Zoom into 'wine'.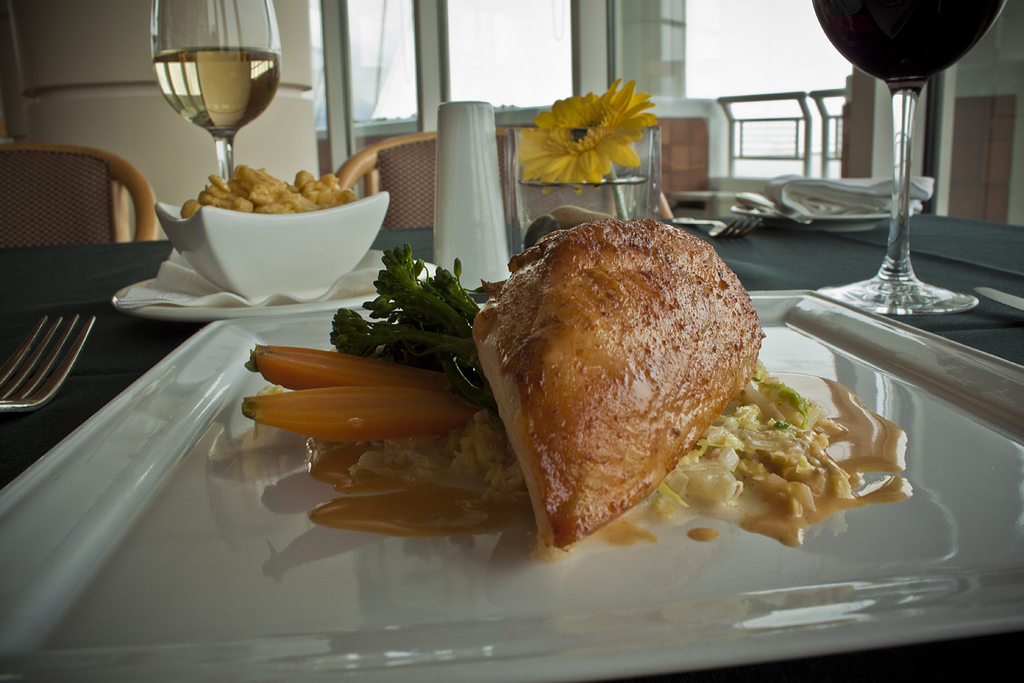
Zoom target: 808,0,1004,88.
